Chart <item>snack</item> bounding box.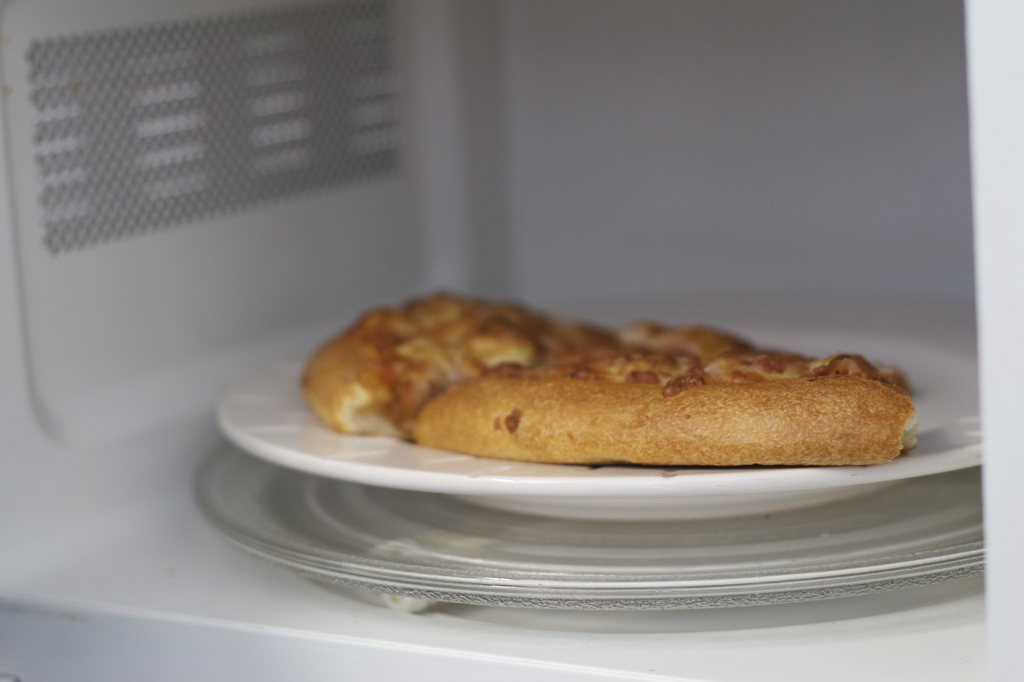
Charted: BBox(303, 286, 922, 467).
